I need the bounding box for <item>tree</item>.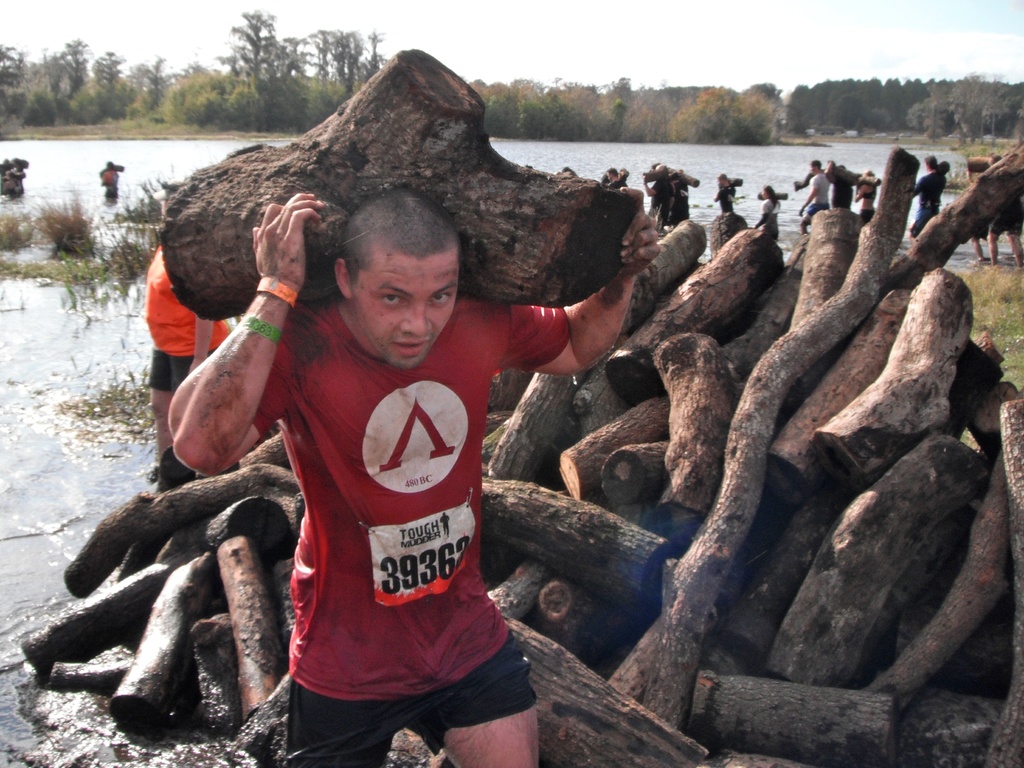
Here it is: <box>298,19,391,104</box>.
